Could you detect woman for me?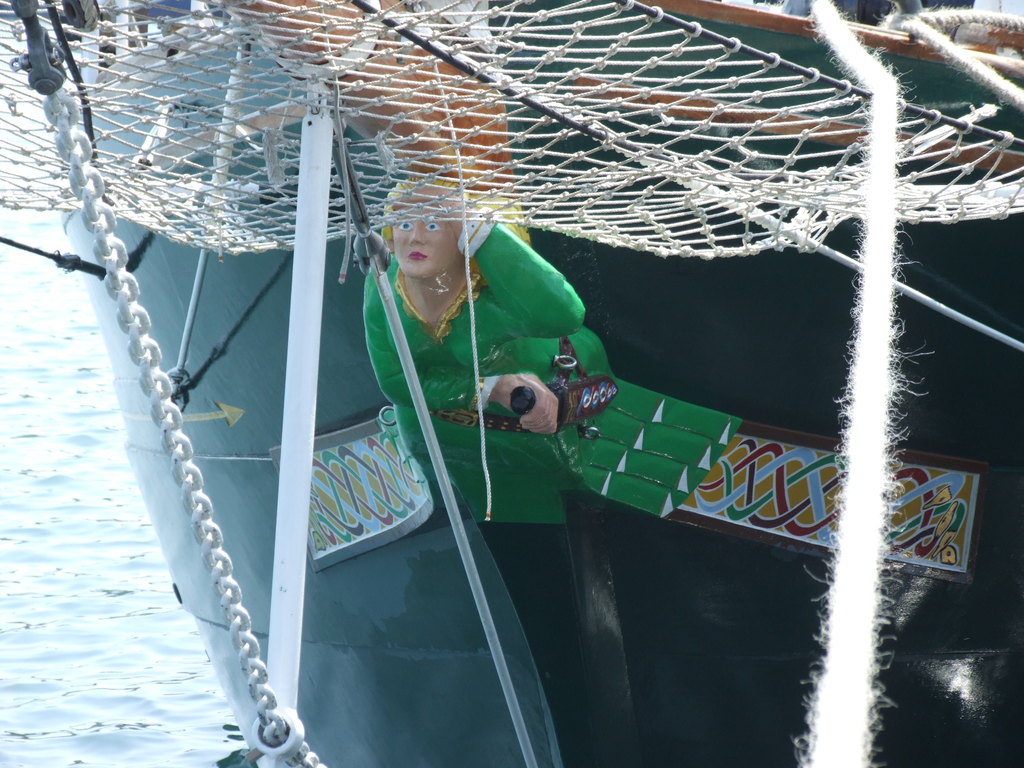
Detection result: {"left": 359, "top": 161, "right": 614, "bottom": 747}.
